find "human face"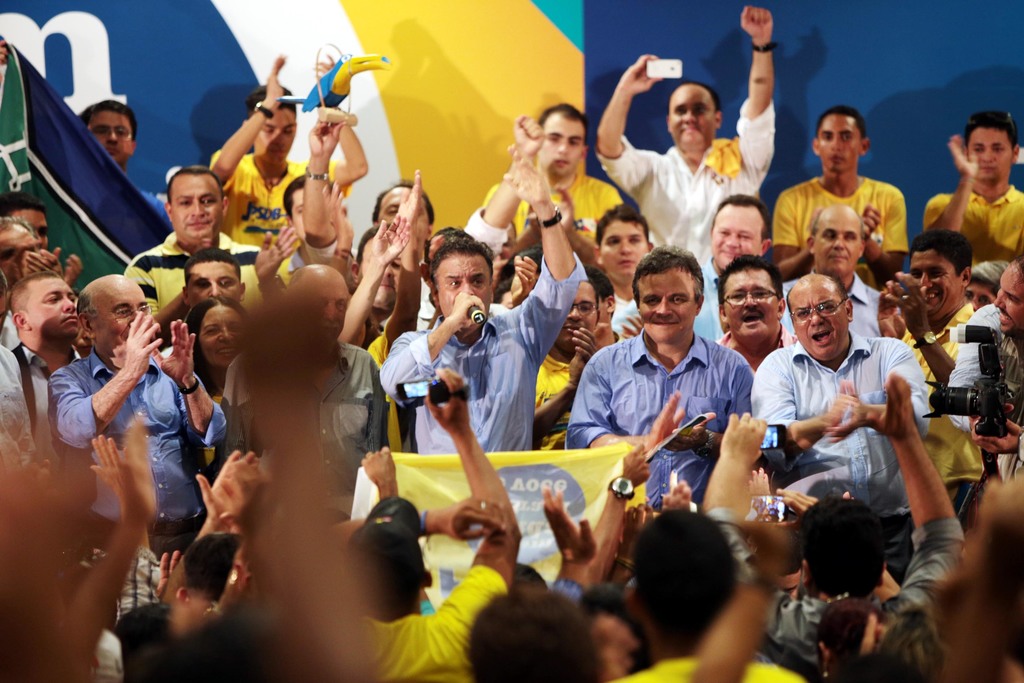
box(25, 278, 76, 343)
